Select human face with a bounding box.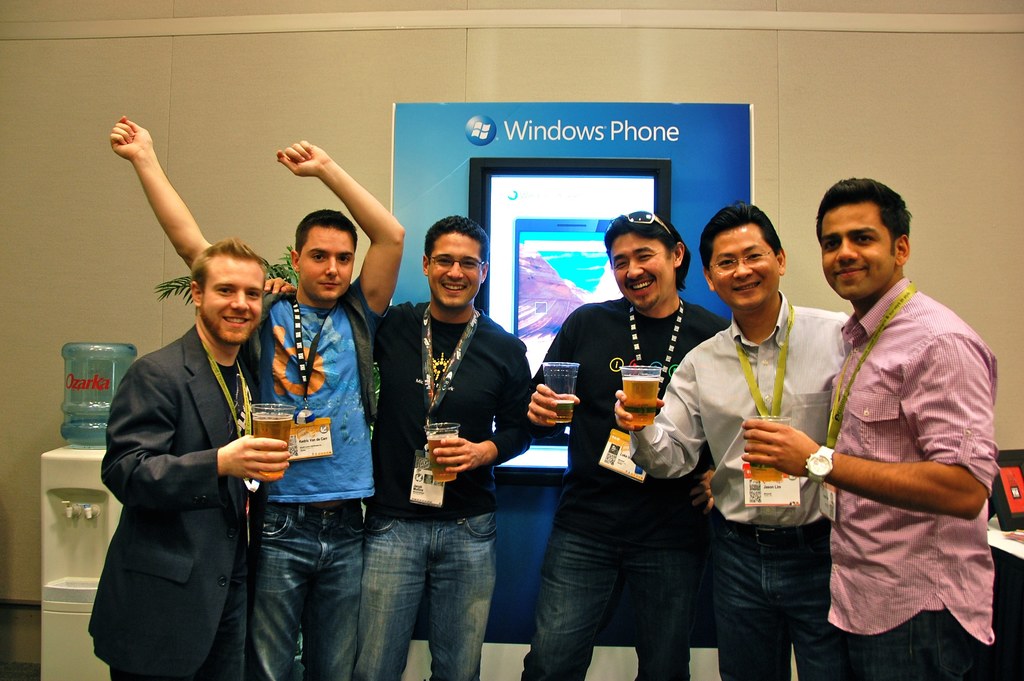
<region>202, 259, 264, 345</region>.
